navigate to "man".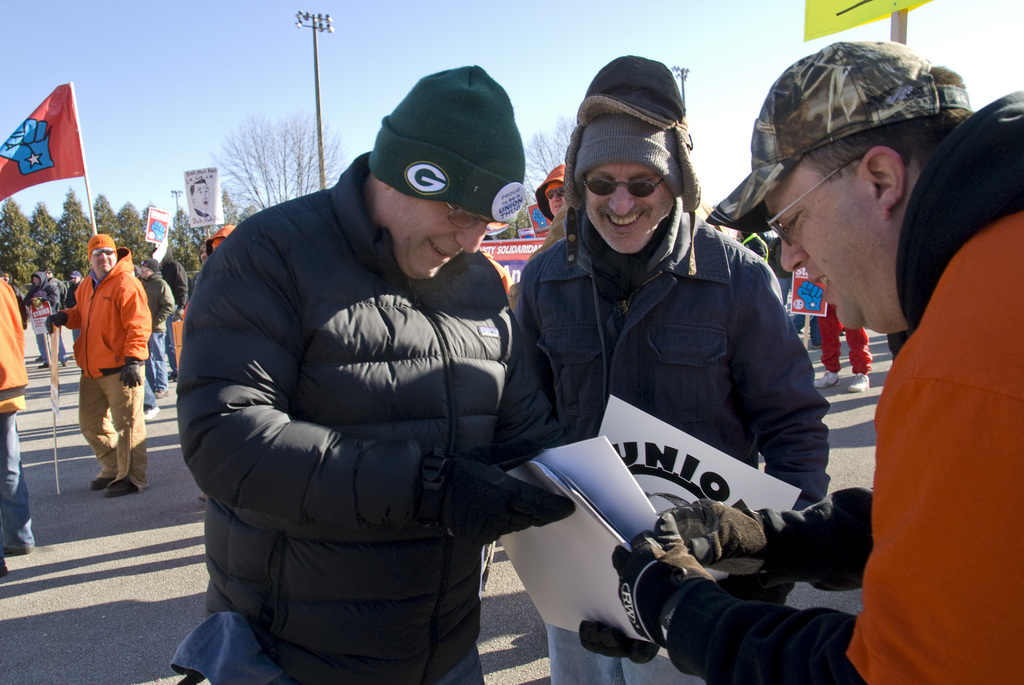
Navigation target: <bbox>207, 223, 236, 255</bbox>.
